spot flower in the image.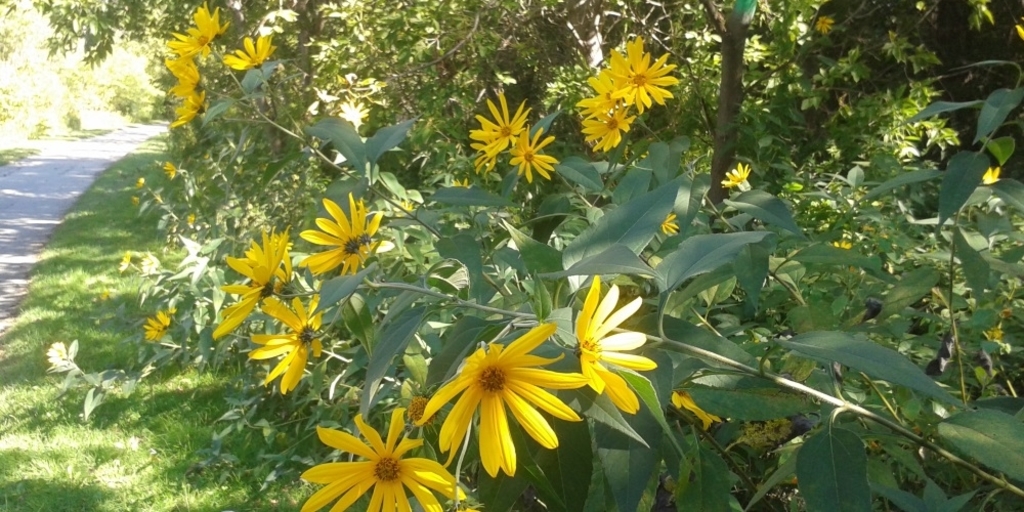
flower found at x1=720, y1=160, x2=753, y2=189.
